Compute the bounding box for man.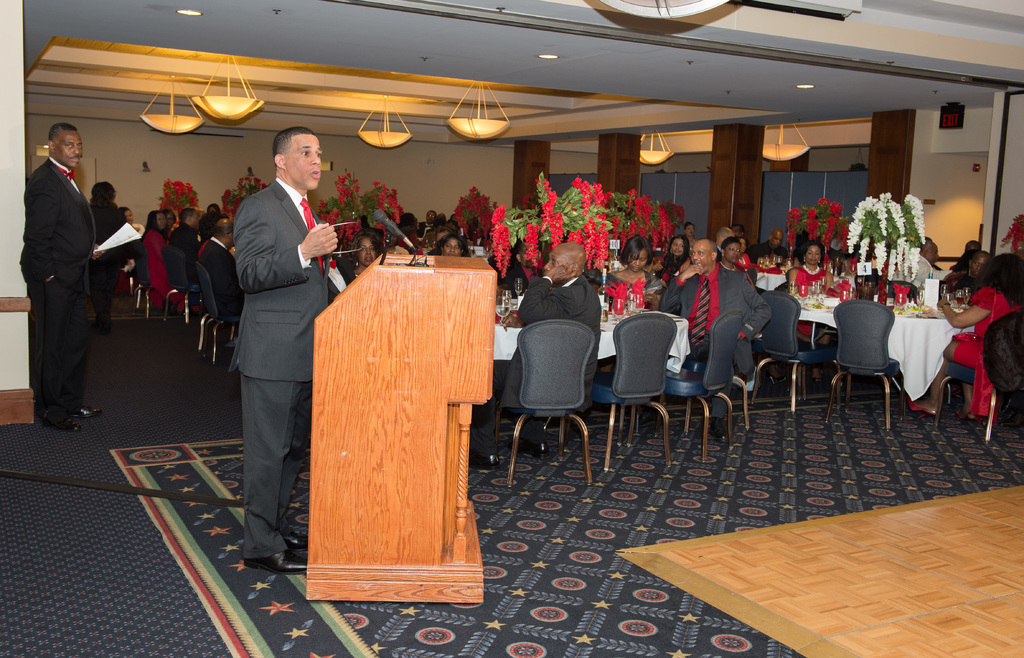
{"left": 415, "top": 209, "right": 436, "bottom": 237}.
